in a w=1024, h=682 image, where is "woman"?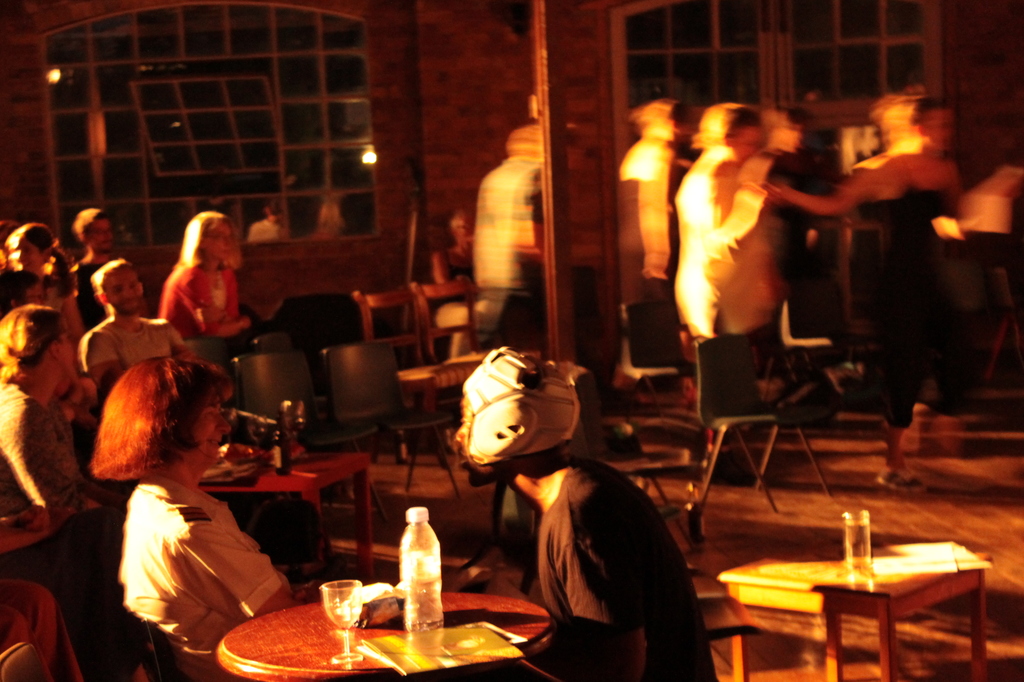
Rect(161, 215, 257, 345).
